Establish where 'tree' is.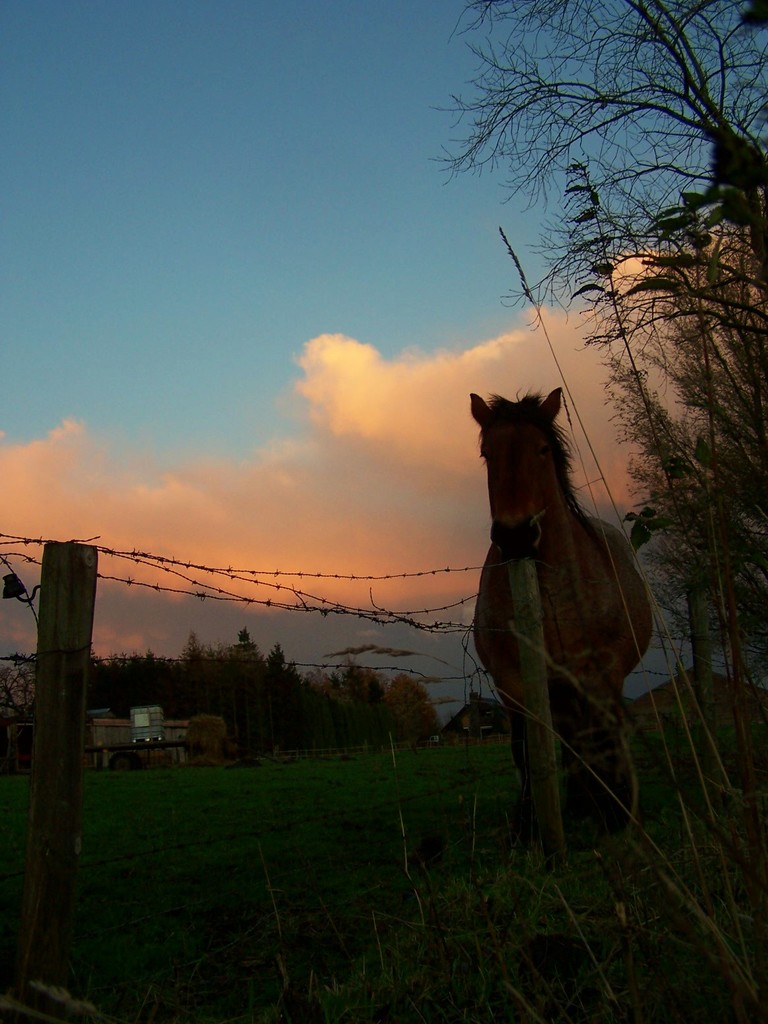
Established at <region>435, 0, 767, 834</region>.
